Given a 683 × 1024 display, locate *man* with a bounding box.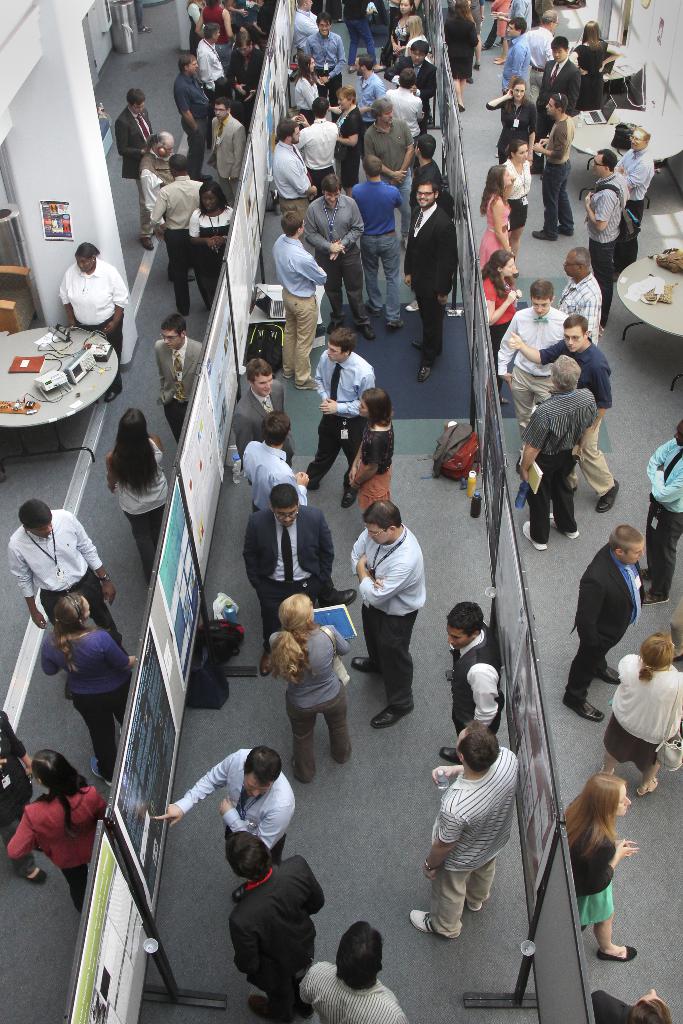
Located: <region>302, 173, 377, 331</region>.
